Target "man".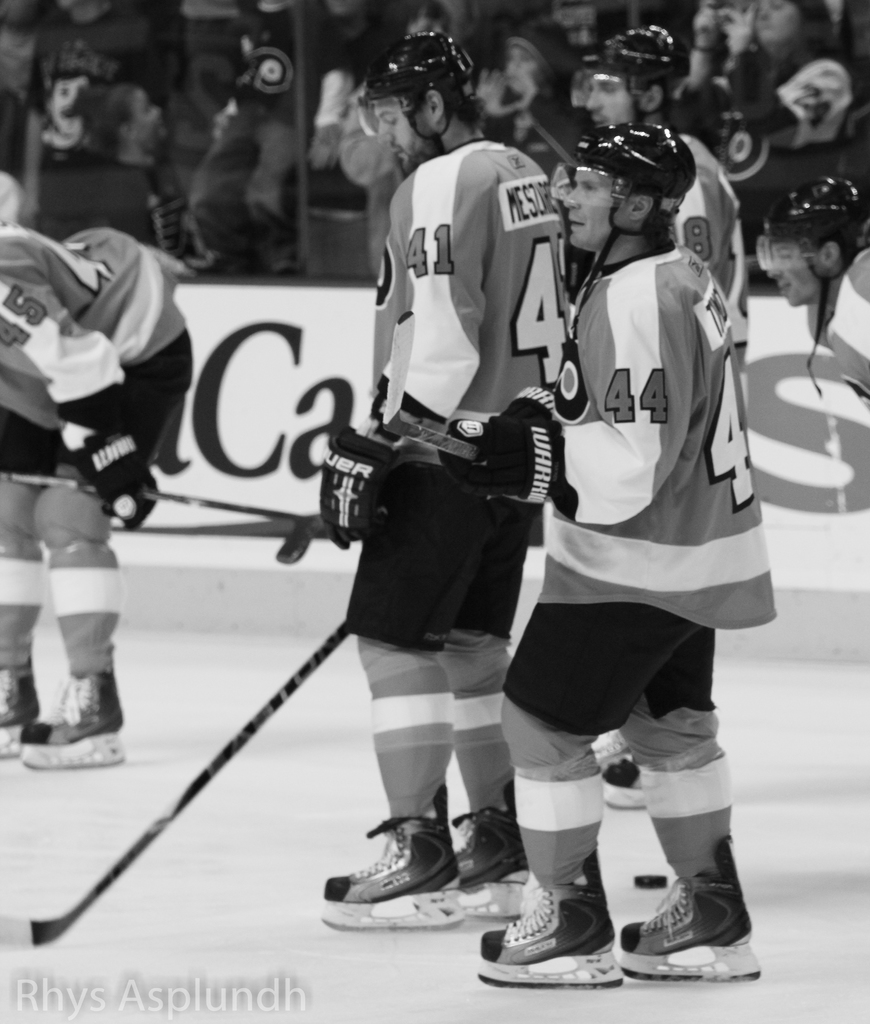
Target region: bbox=(758, 178, 869, 405).
